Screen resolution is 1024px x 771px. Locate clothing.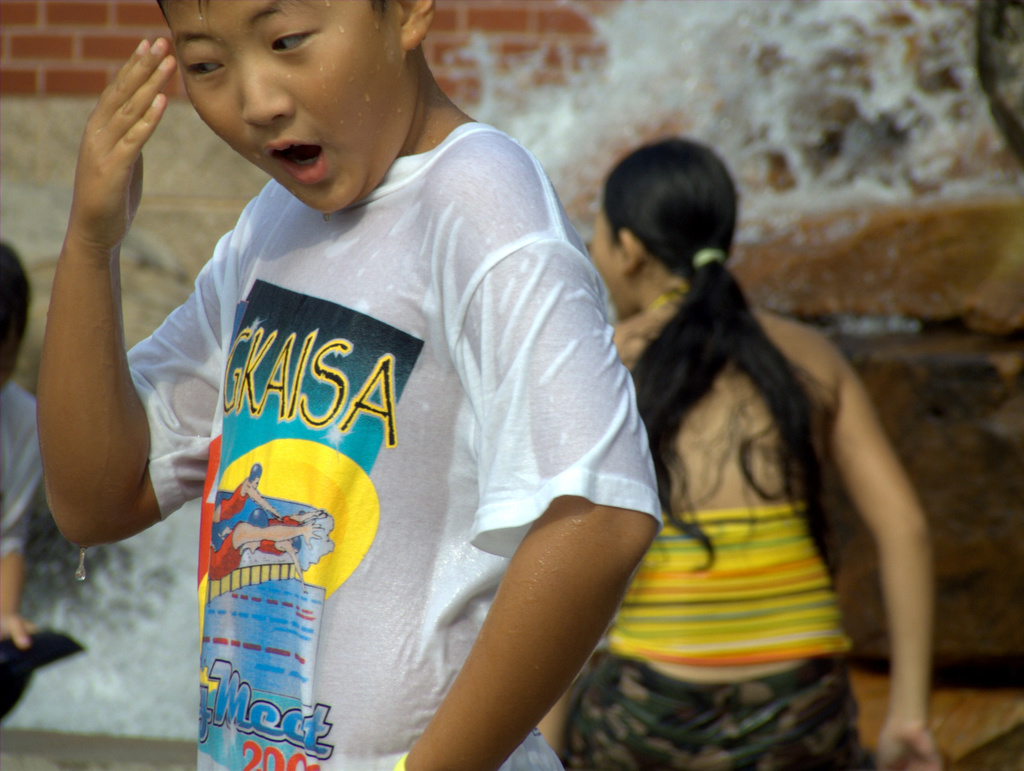
[575, 499, 872, 770].
